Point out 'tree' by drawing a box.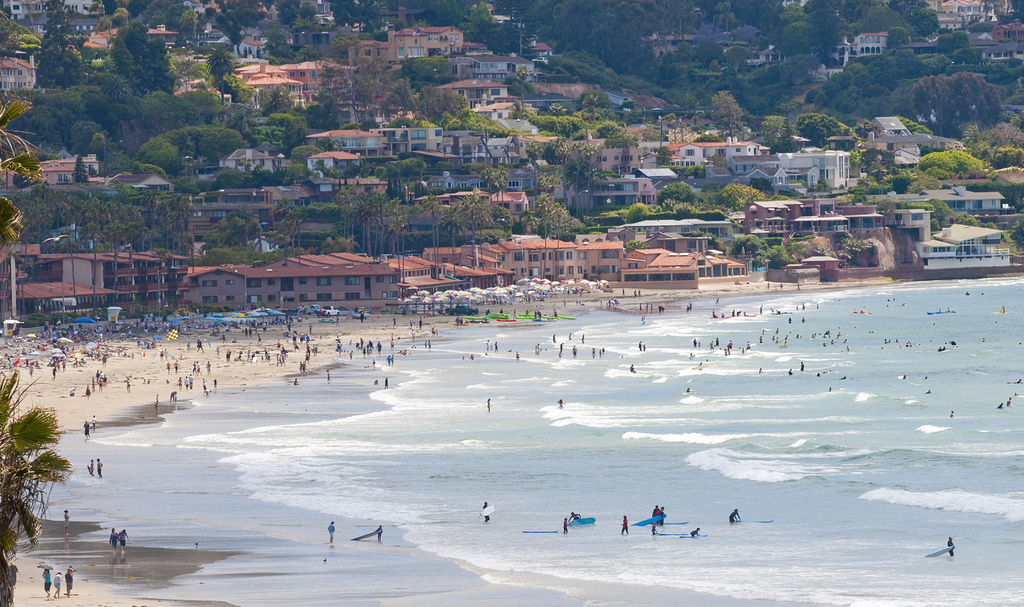
899/117/931/134.
